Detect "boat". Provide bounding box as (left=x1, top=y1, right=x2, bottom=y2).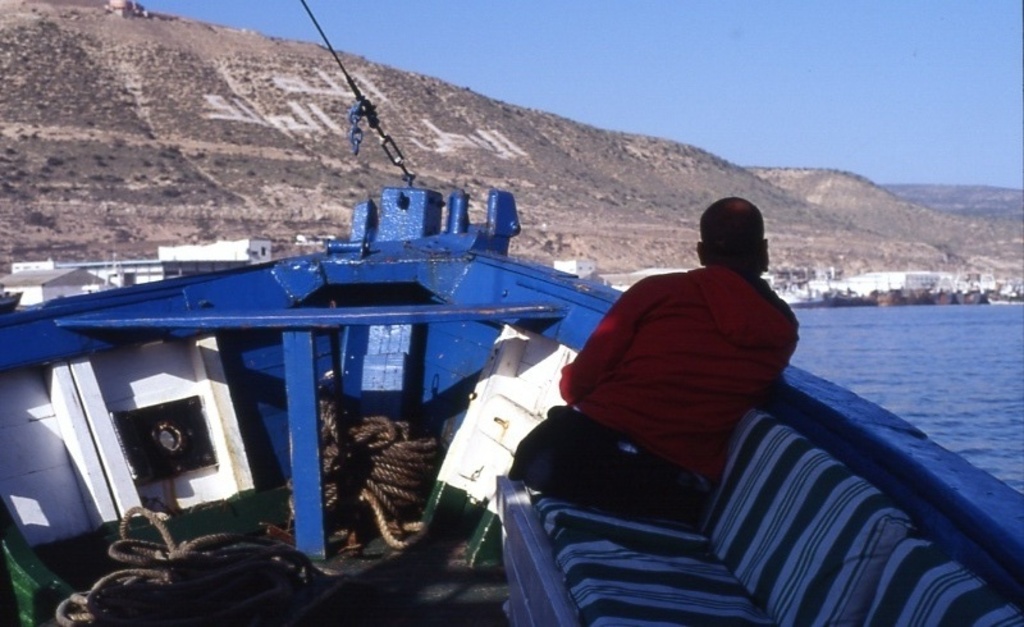
(left=0, top=109, right=887, bottom=589).
